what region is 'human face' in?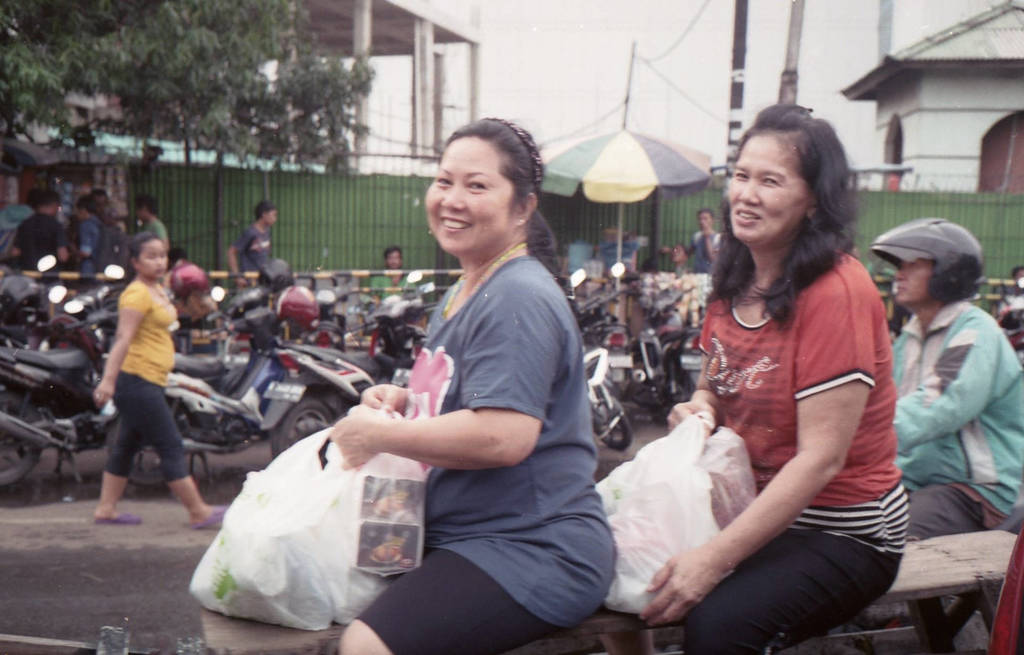
bbox(386, 248, 399, 269).
